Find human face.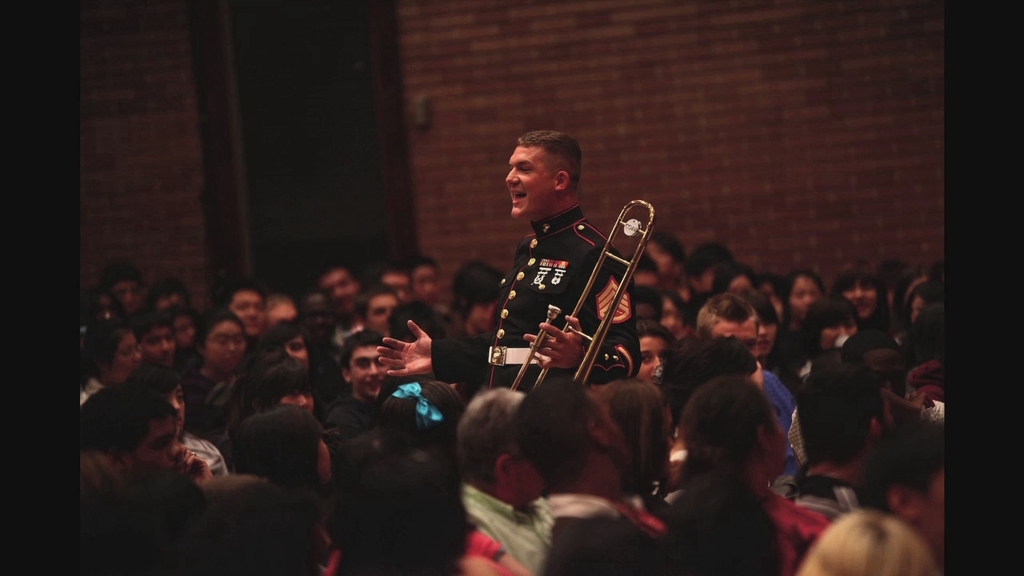
select_region(318, 272, 358, 306).
